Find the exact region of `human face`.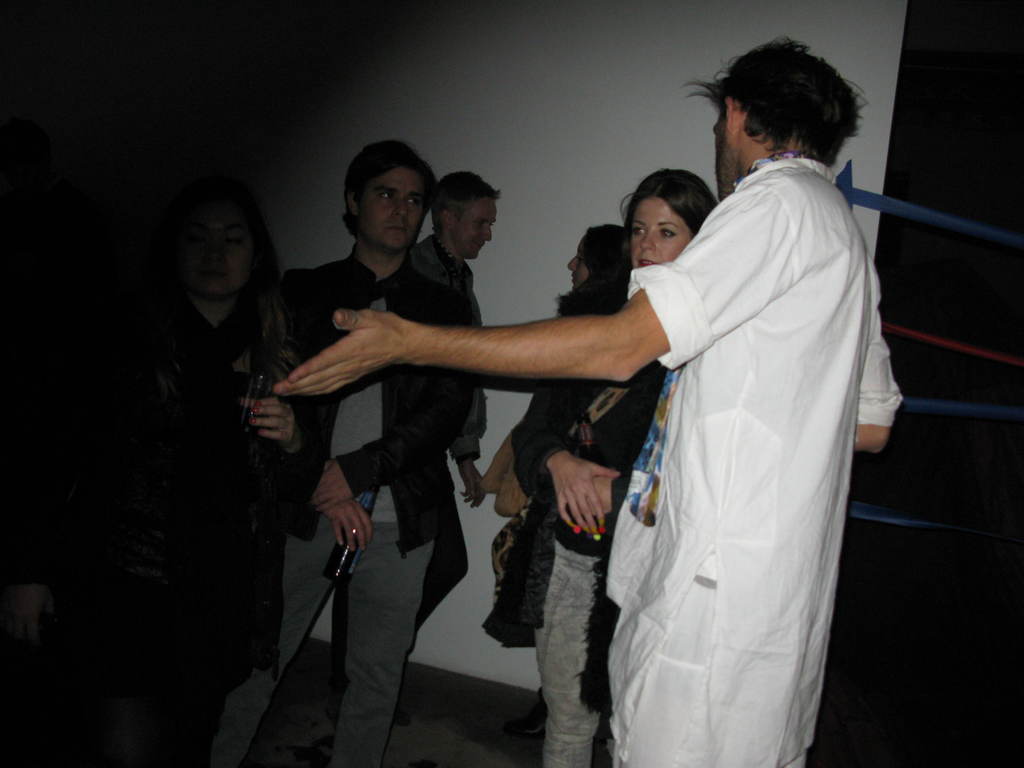
Exact region: 567/246/587/287.
